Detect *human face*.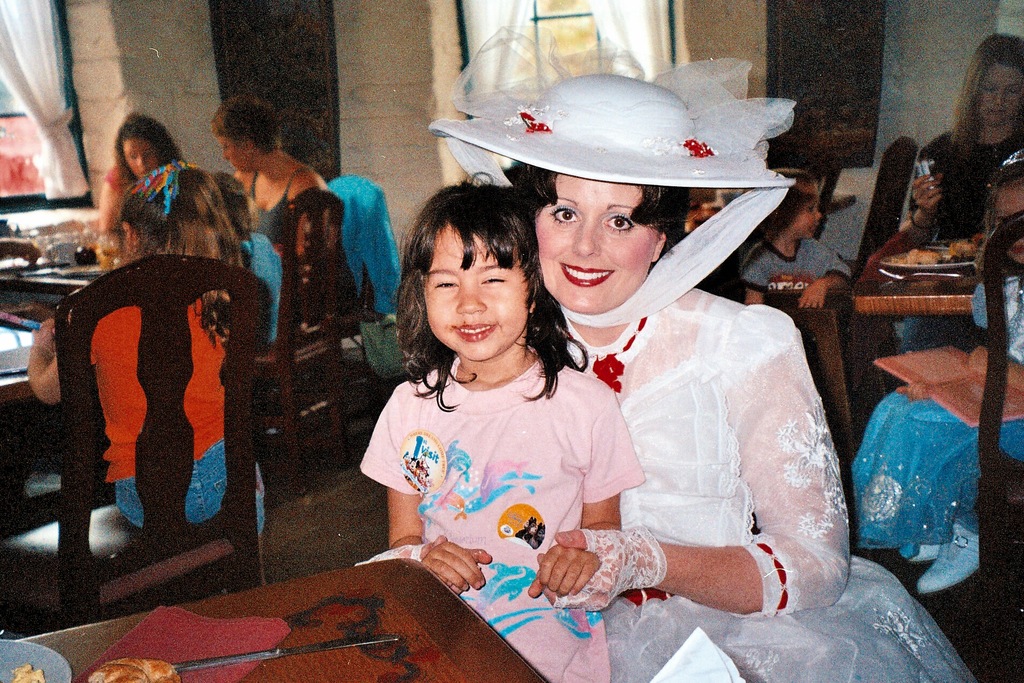
Detected at [118,139,156,176].
